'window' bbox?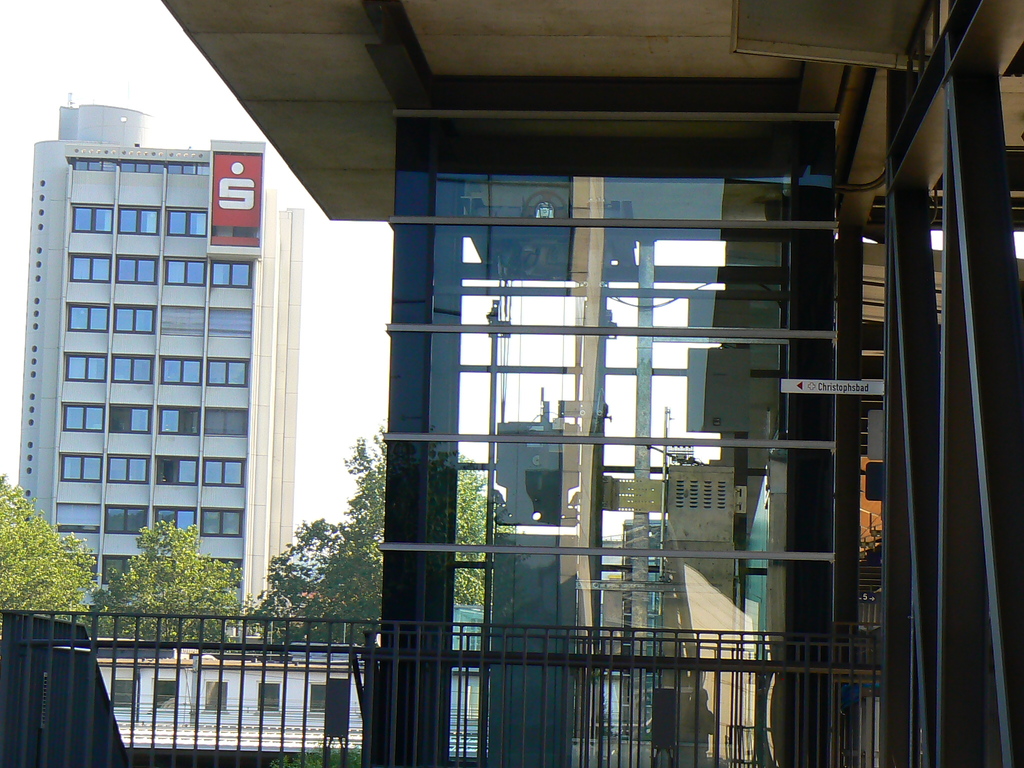
<bbox>67, 356, 100, 383</bbox>
